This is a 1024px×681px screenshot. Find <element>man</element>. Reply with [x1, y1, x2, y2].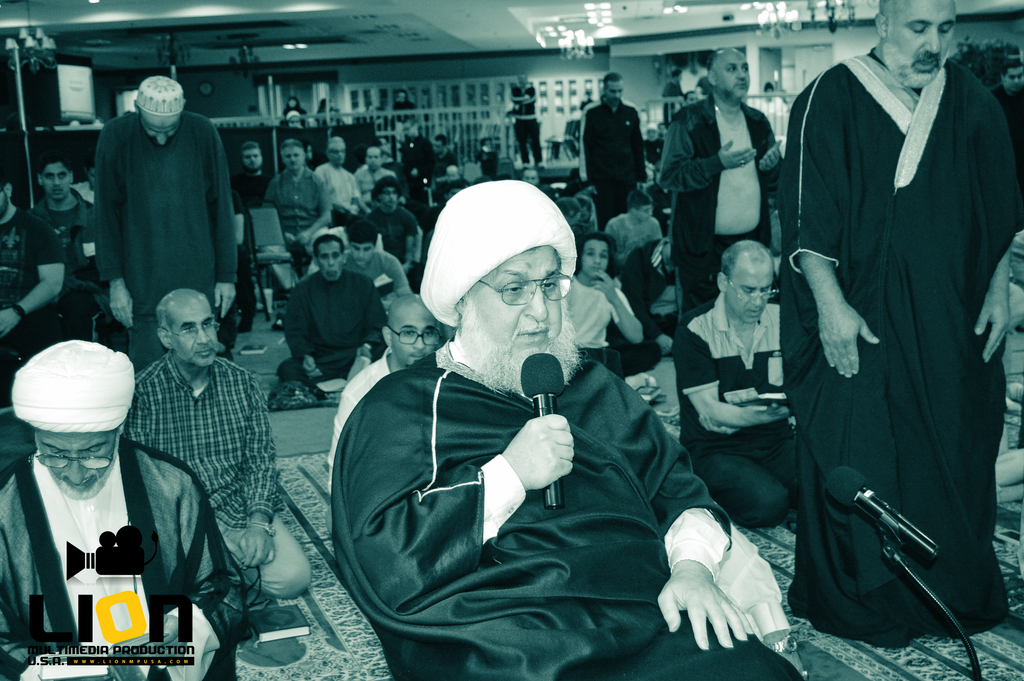
[395, 114, 440, 188].
